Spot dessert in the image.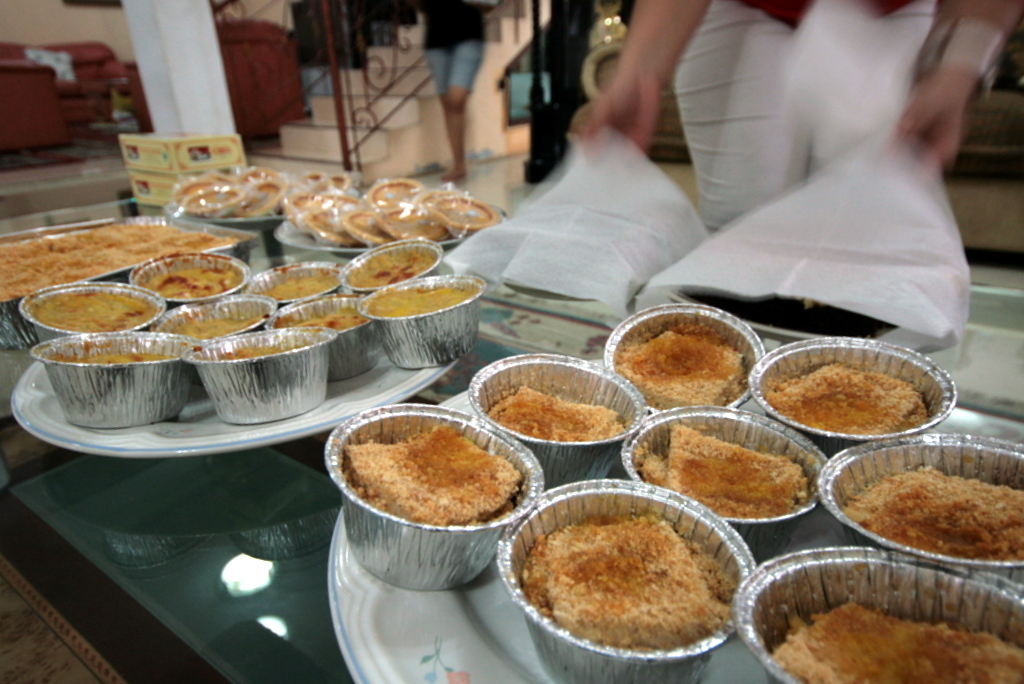
dessert found at {"left": 297, "top": 311, "right": 362, "bottom": 329}.
